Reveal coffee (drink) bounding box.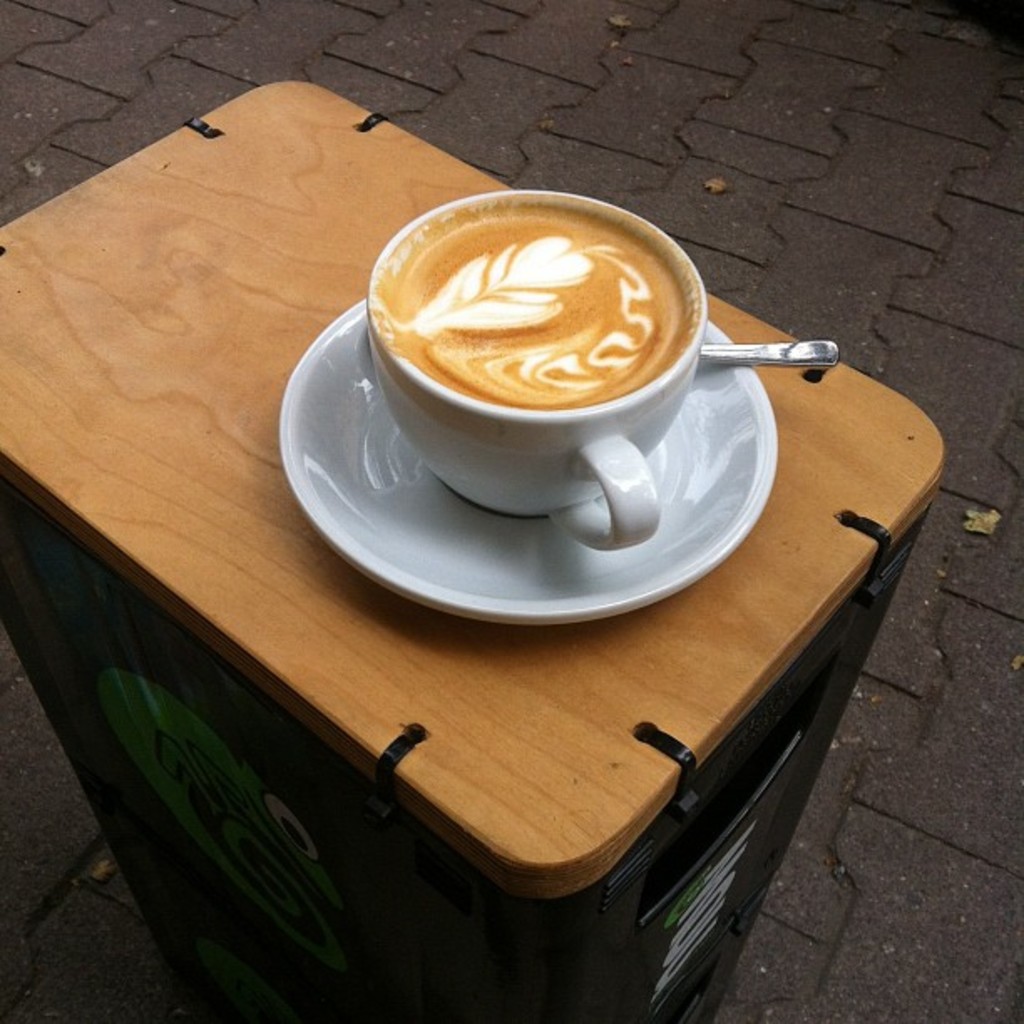
Revealed: [363,192,708,408].
